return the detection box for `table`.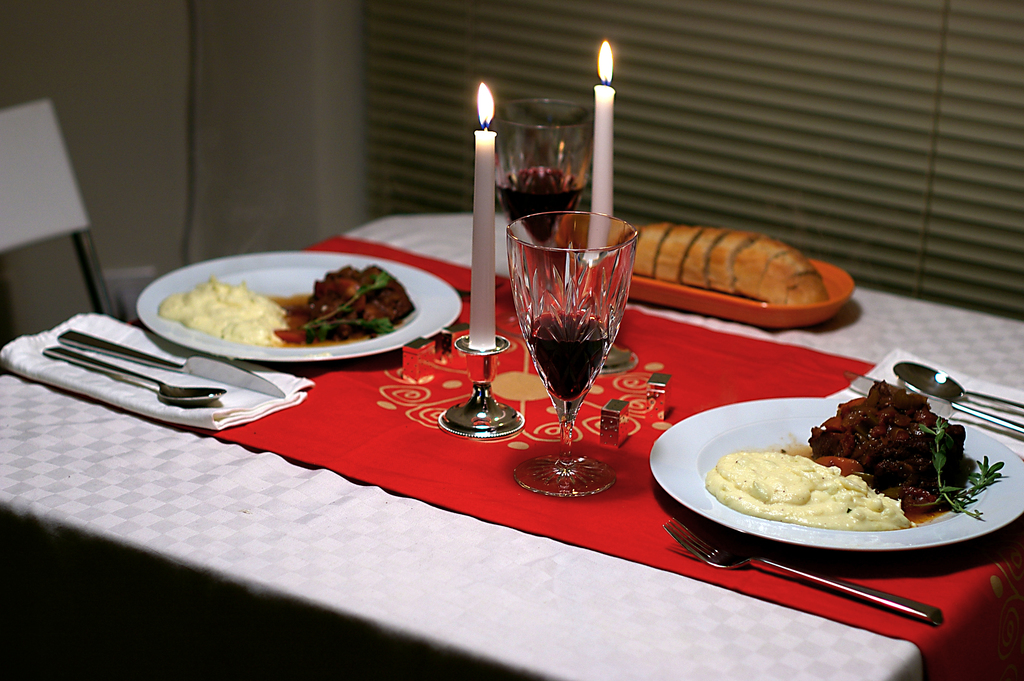
x1=0, y1=209, x2=1023, y2=680.
